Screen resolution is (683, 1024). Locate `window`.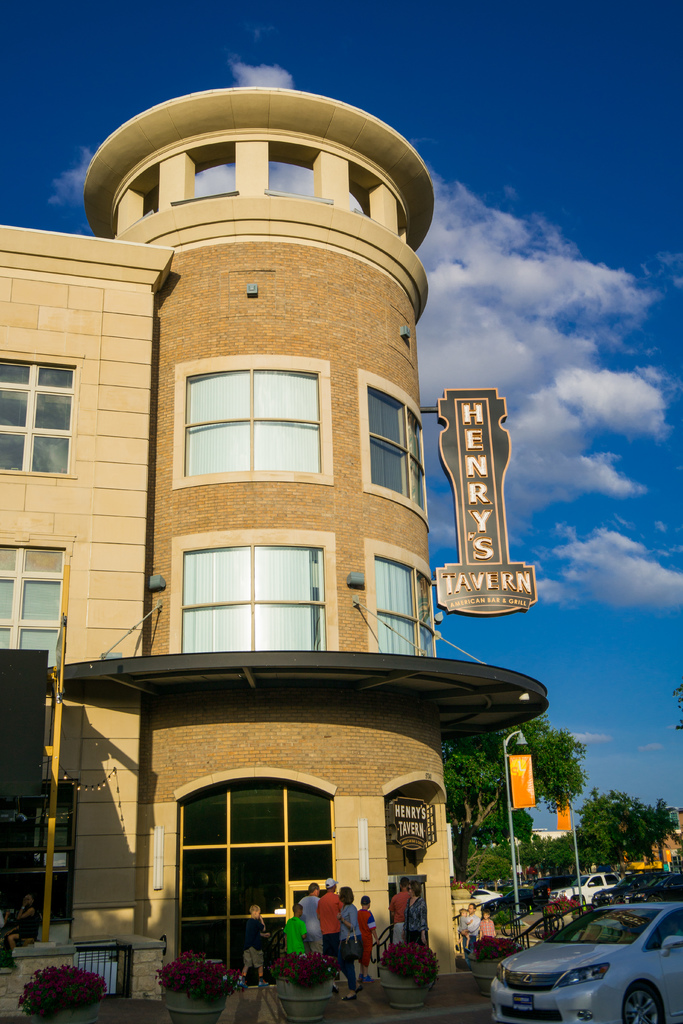
Rect(161, 534, 345, 641).
